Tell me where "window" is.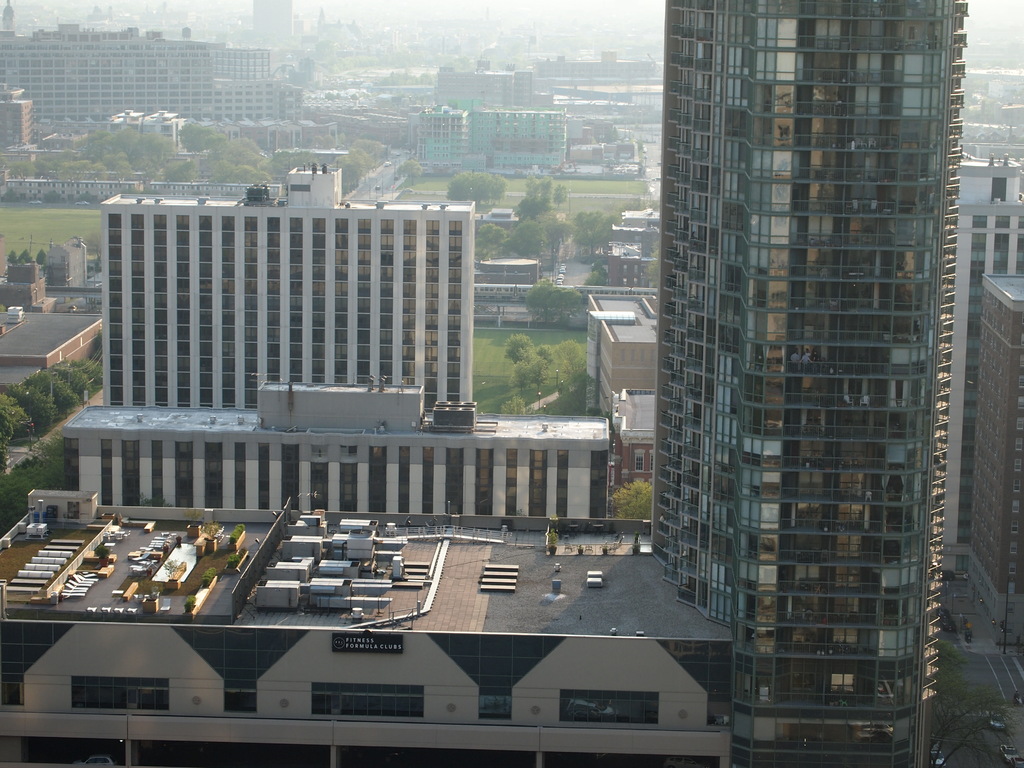
"window" is at crop(477, 685, 509, 717).
